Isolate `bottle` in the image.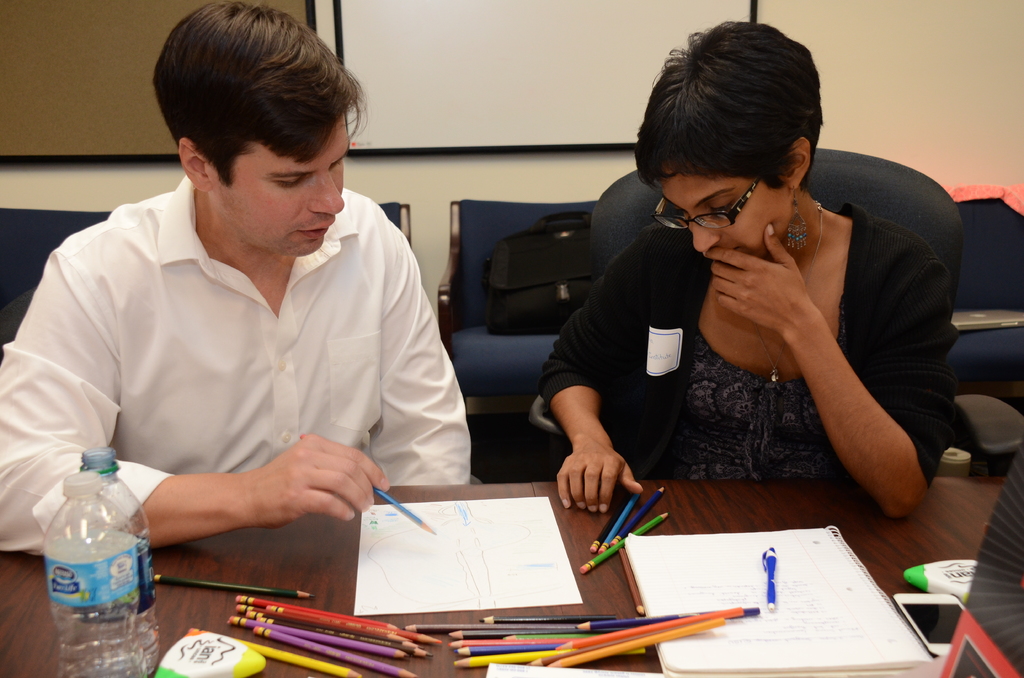
Isolated region: box=[81, 442, 163, 677].
